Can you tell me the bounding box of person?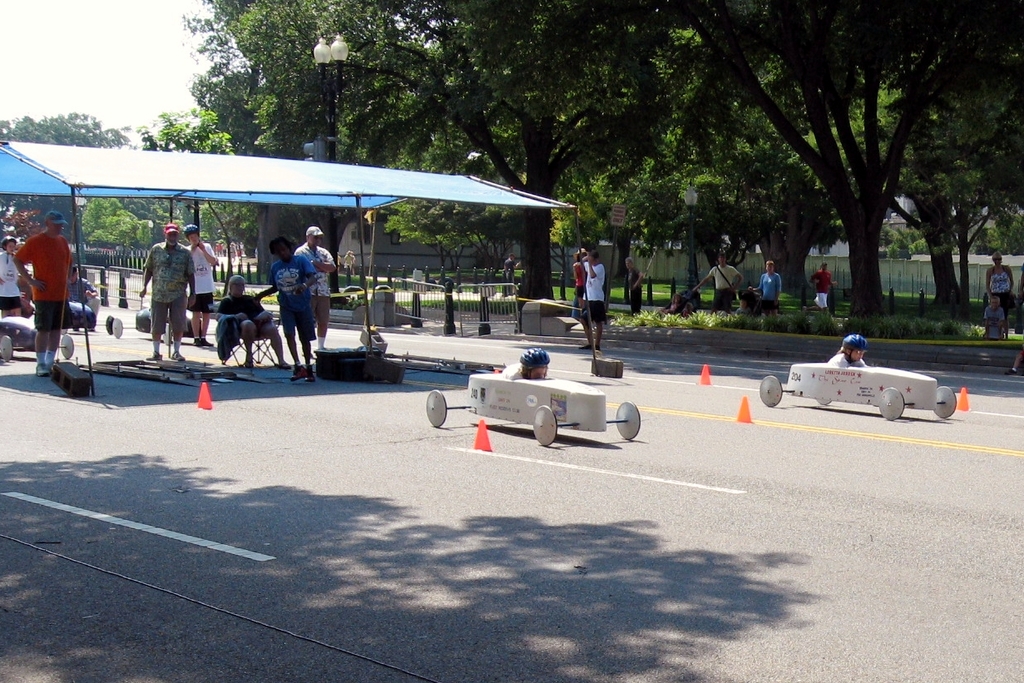
region(181, 223, 218, 345).
